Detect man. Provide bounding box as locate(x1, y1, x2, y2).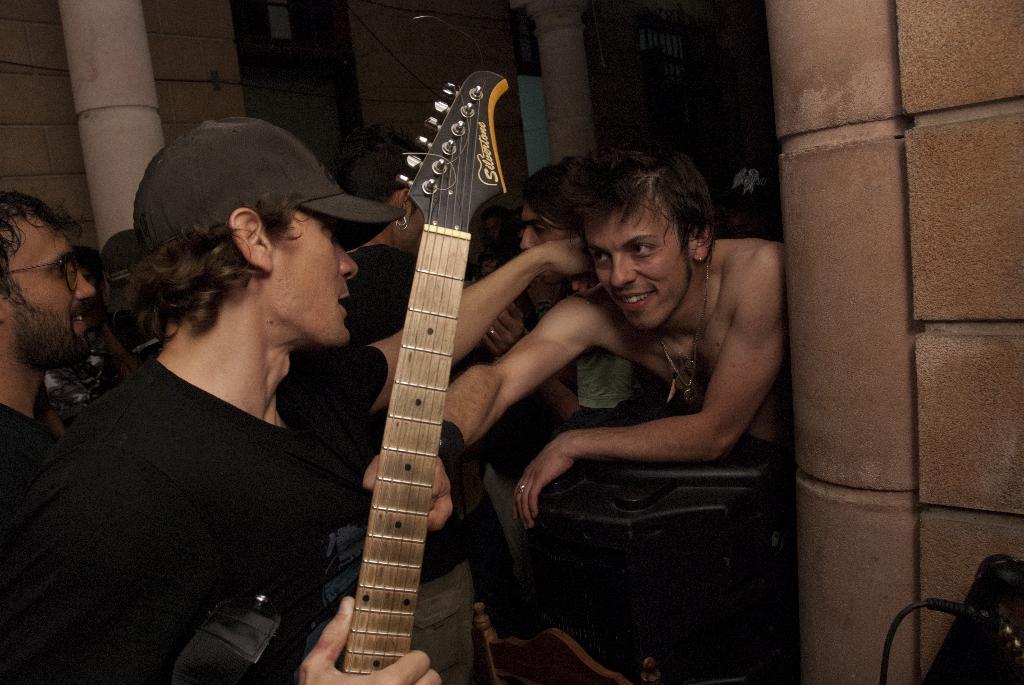
locate(314, 127, 421, 643).
